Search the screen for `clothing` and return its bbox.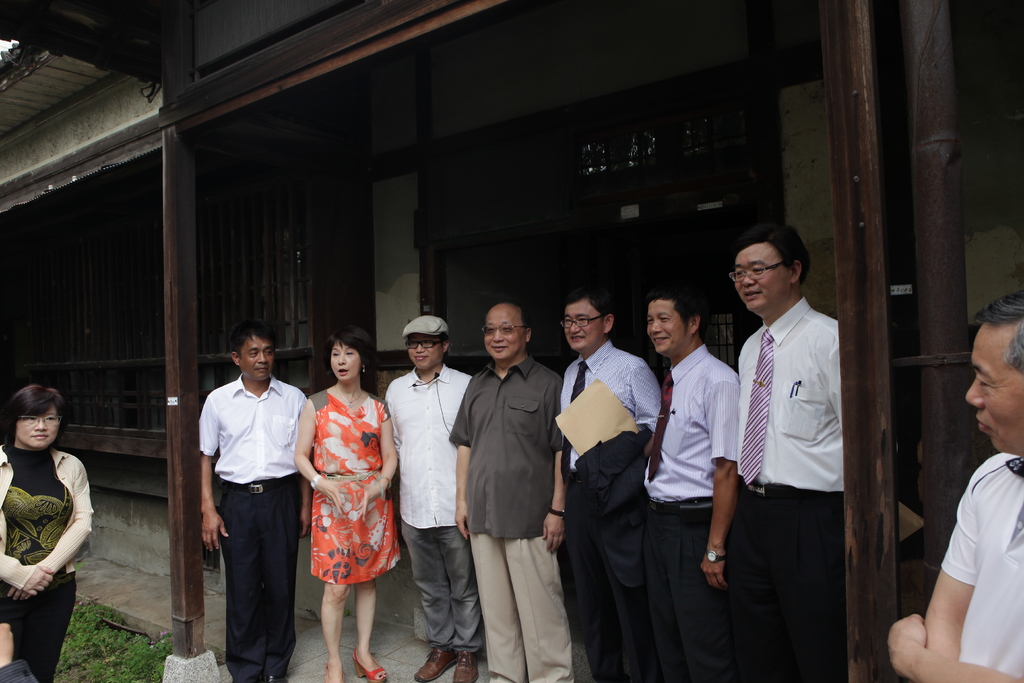
Found: [x1=537, y1=334, x2=667, y2=677].
